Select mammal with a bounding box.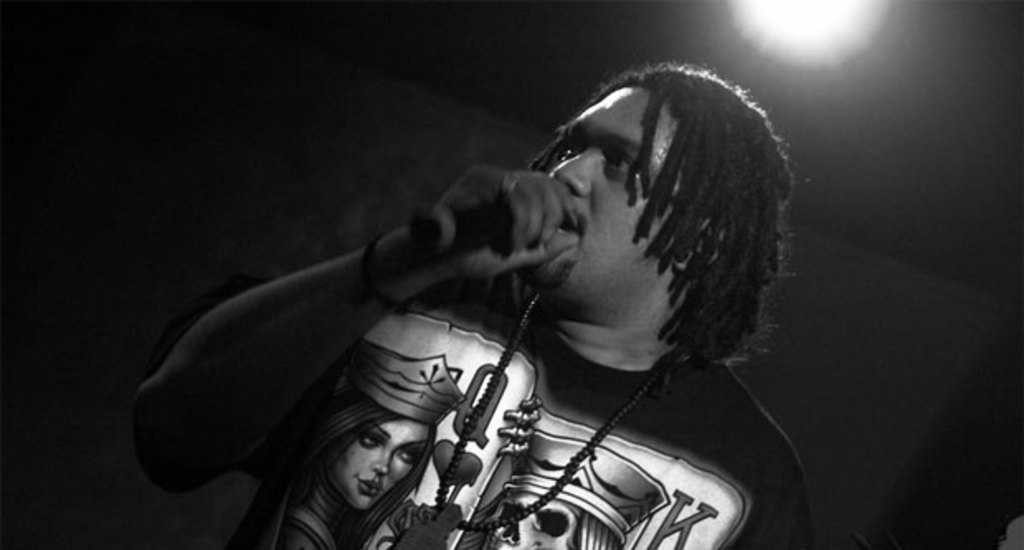
l=140, t=94, r=799, b=529.
